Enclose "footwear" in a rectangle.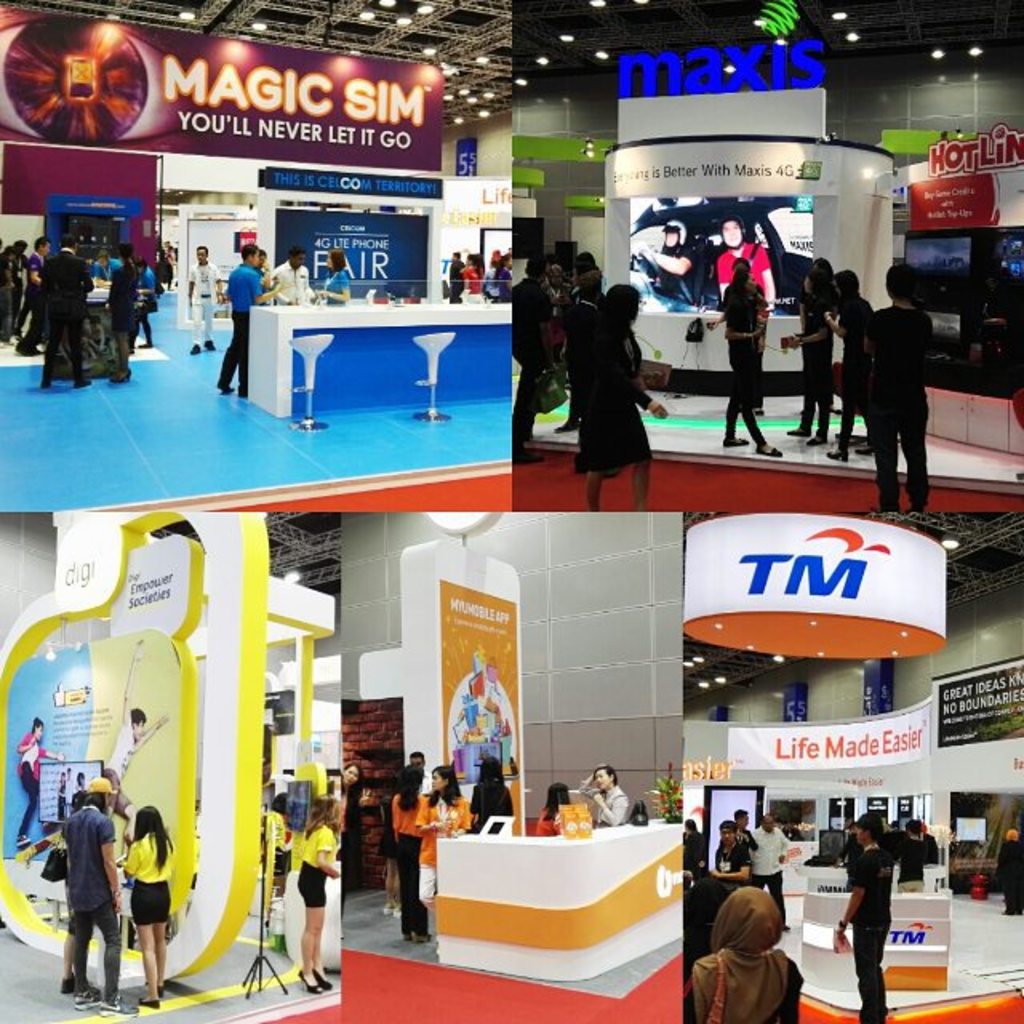
box=[138, 986, 187, 1011].
